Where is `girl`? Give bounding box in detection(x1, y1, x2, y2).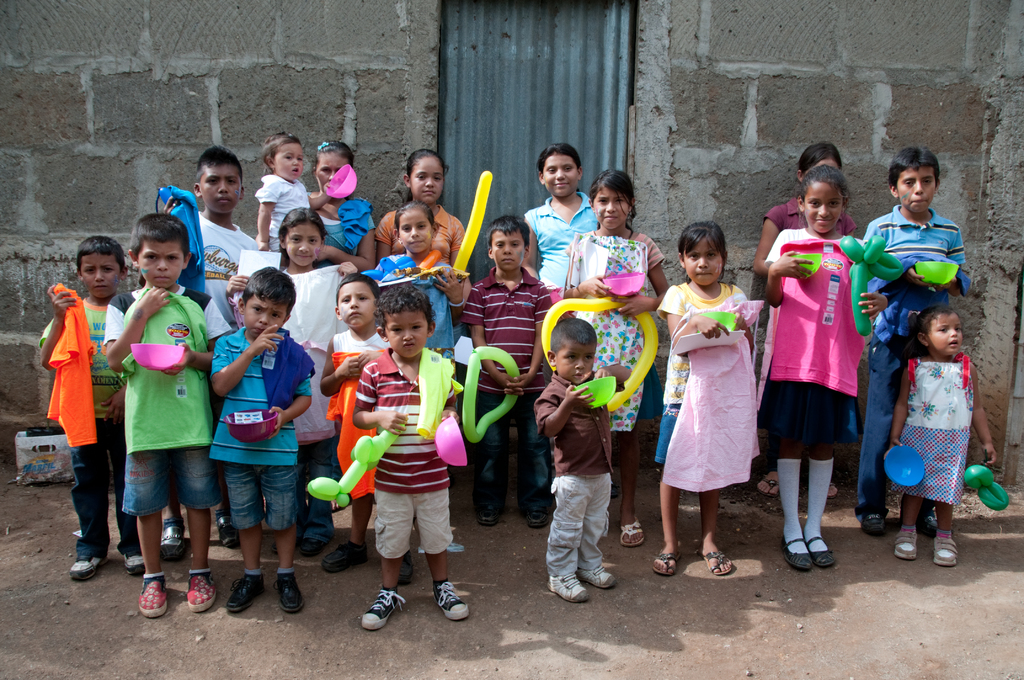
detection(373, 147, 467, 300).
